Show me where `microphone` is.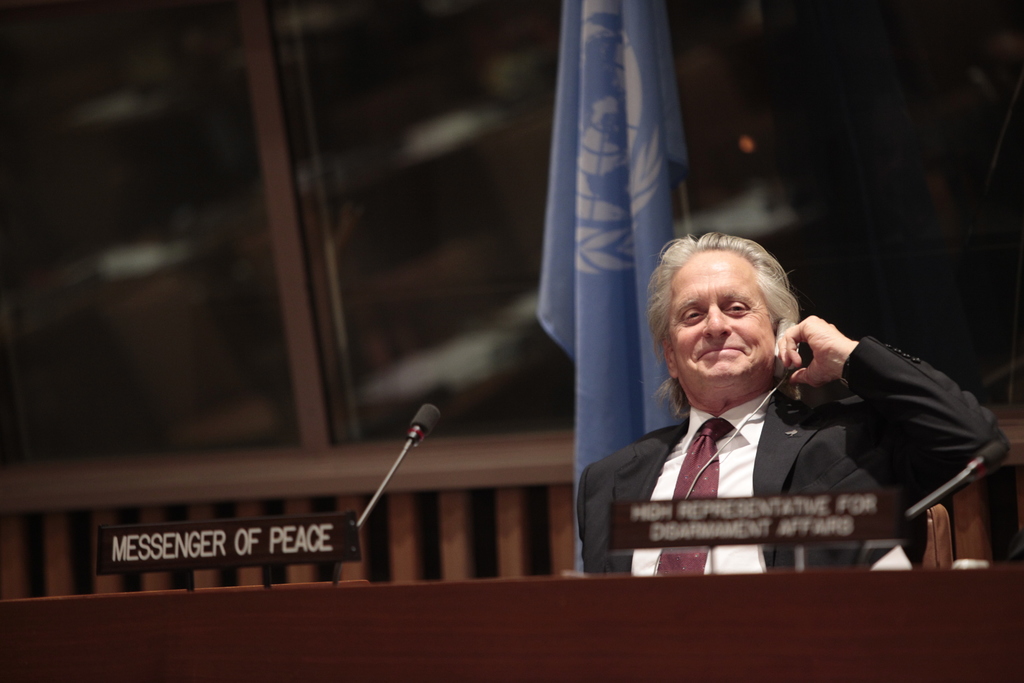
`microphone` is at box(412, 406, 442, 432).
